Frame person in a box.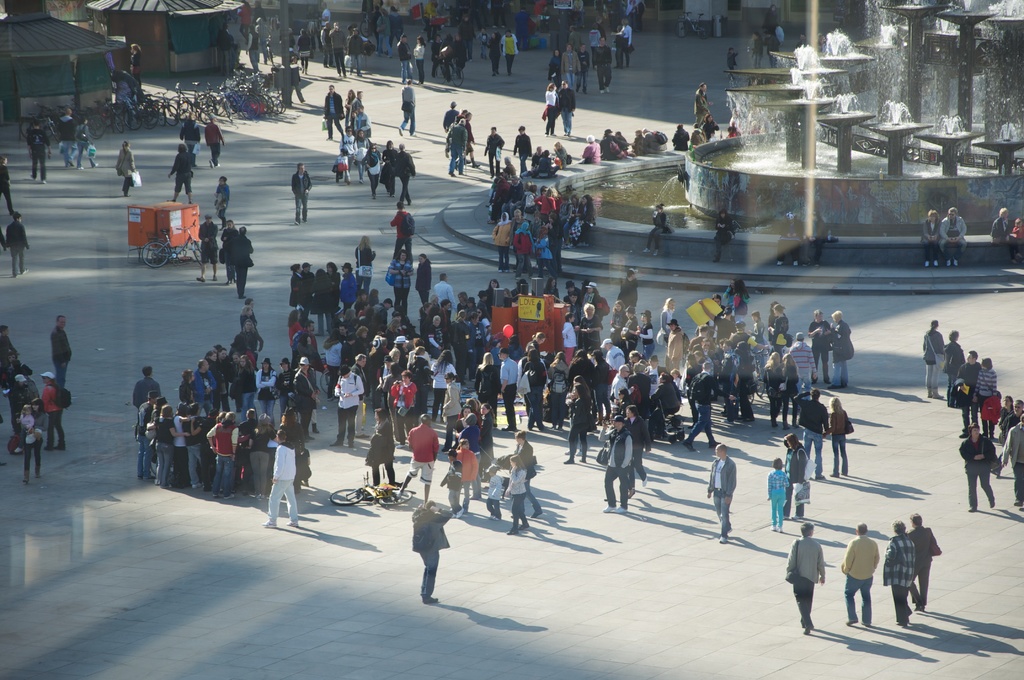
x1=557 y1=77 x2=576 y2=139.
